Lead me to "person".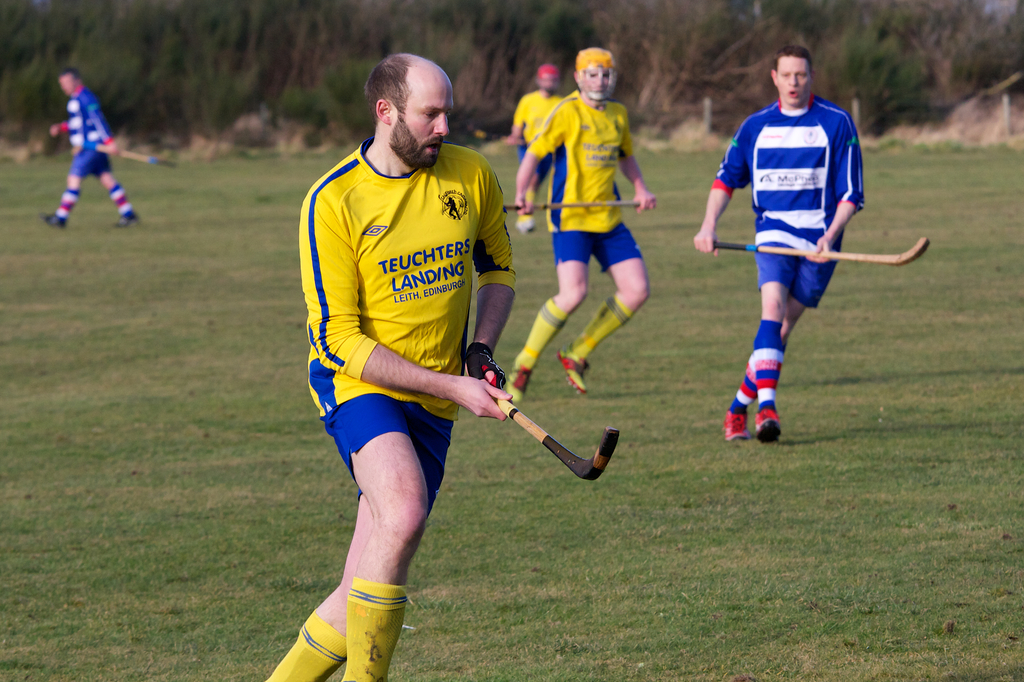
Lead to 263/56/520/681.
